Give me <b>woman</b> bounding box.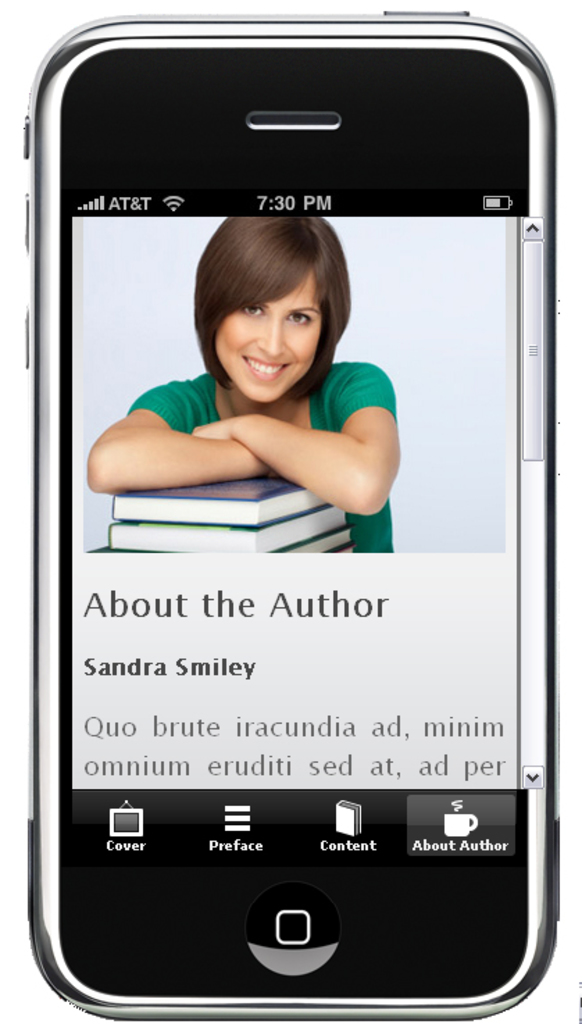
[left=101, top=199, right=426, bottom=518].
